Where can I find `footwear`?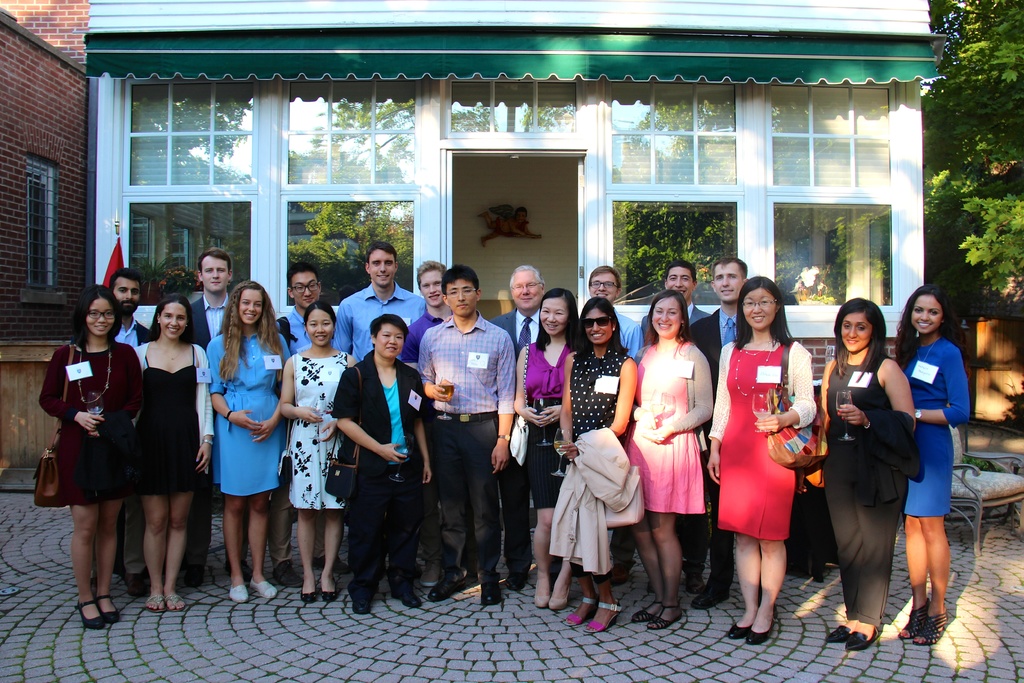
You can find it at select_region(678, 511, 704, 591).
